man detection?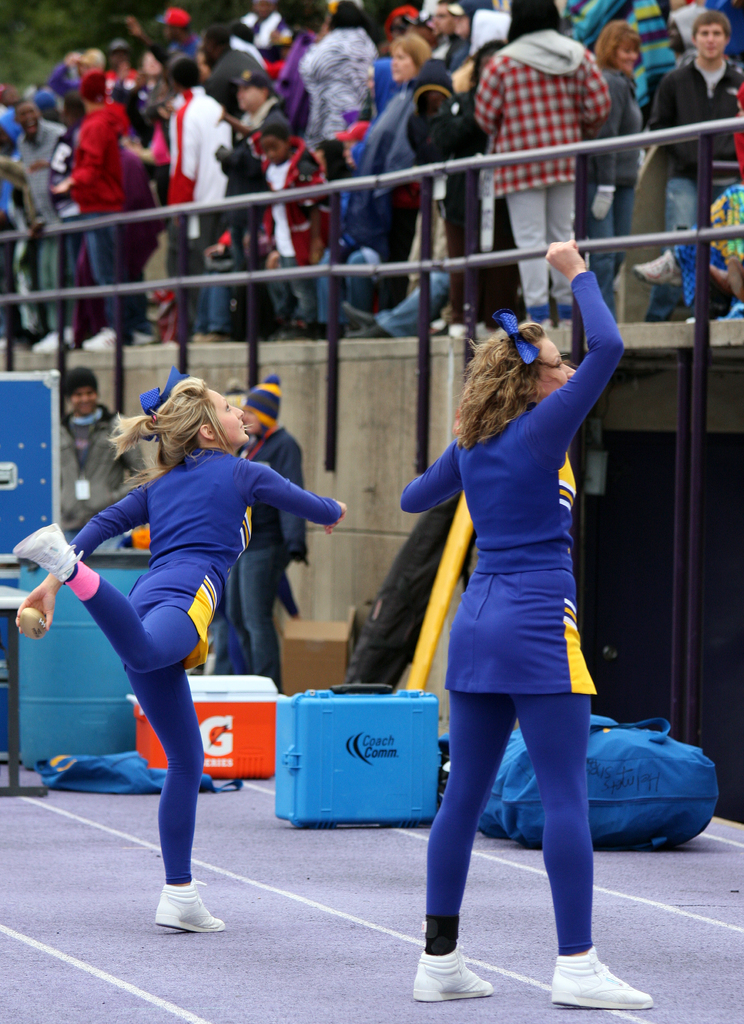
(x1=221, y1=68, x2=296, y2=139)
